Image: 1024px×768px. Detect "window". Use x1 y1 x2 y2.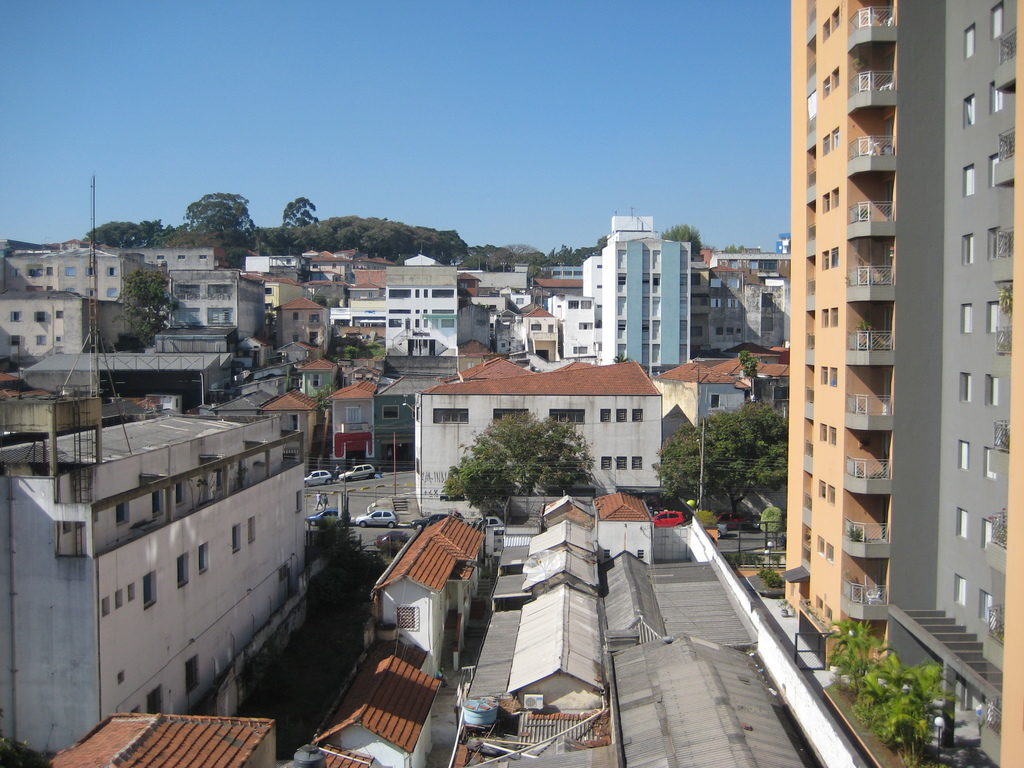
32 310 47 325.
